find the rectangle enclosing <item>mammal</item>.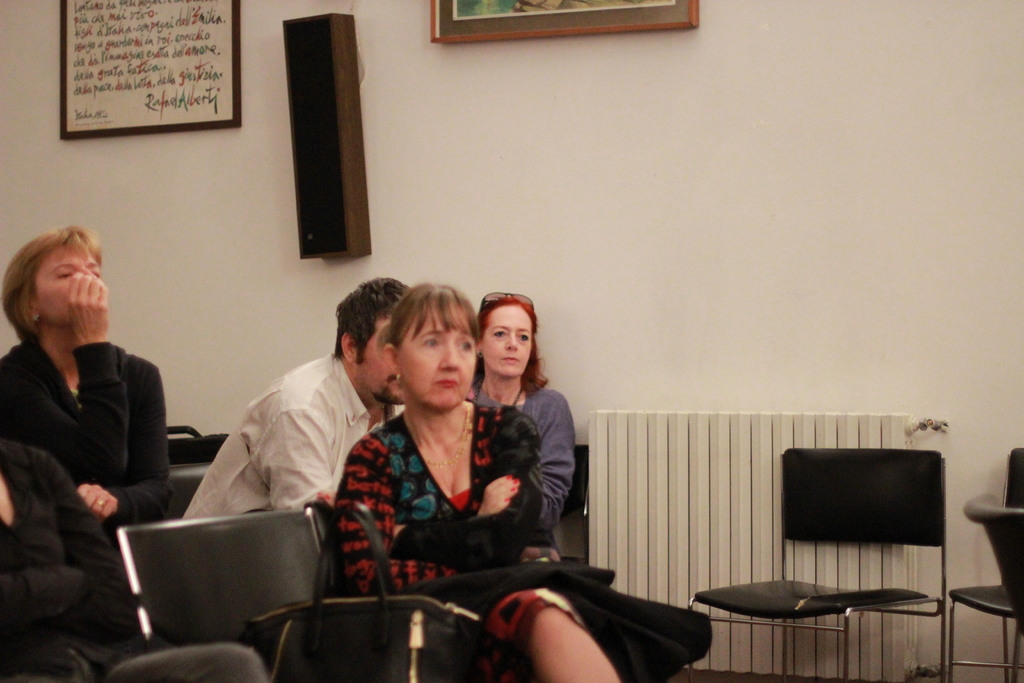
box(467, 288, 577, 566).
